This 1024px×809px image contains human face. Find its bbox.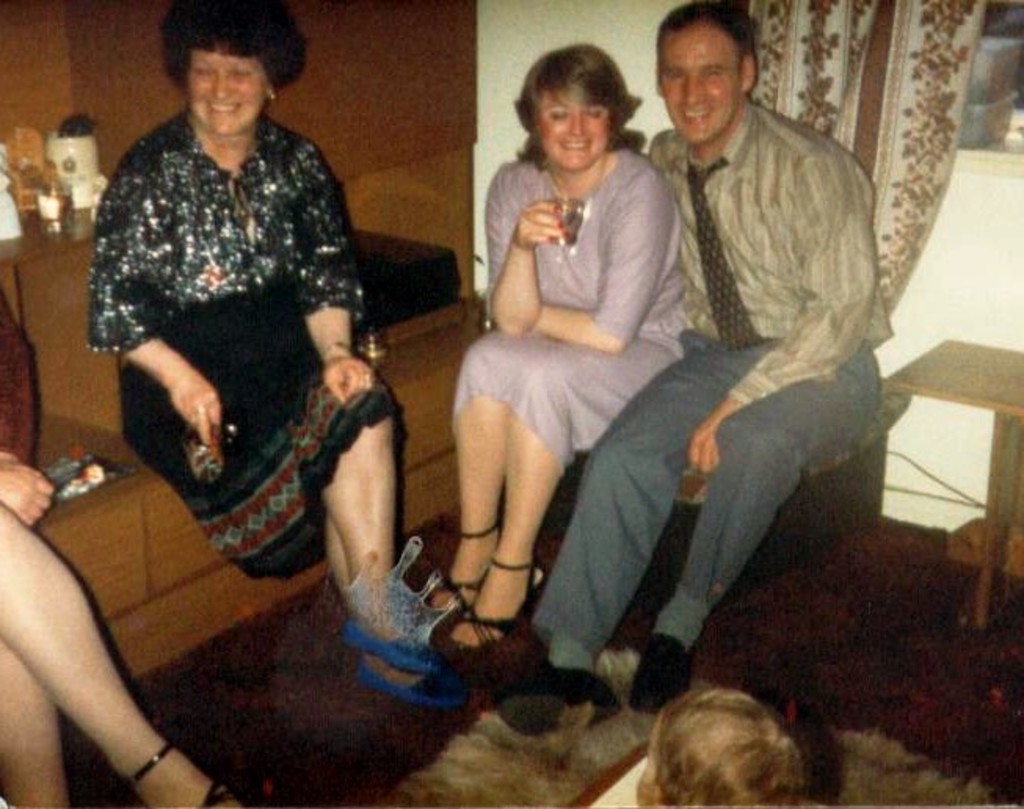
(left=194, top=47, right=263, bottom=129).
